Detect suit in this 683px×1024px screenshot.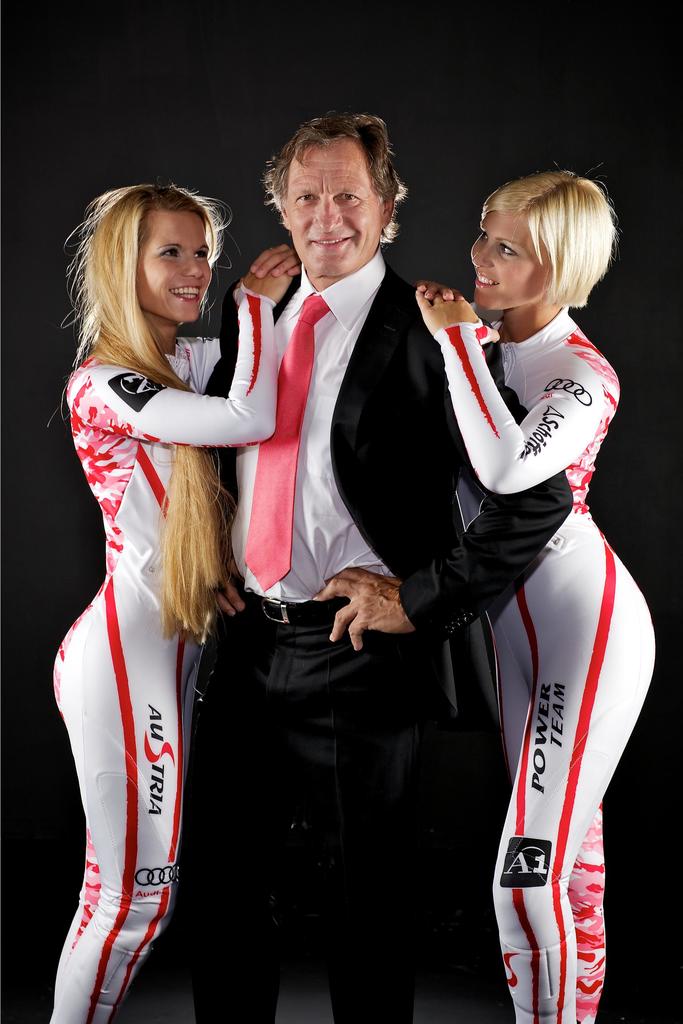
Detection: {"x1": 200, "y1": 214, "x2": 591, "y2": 979}.
